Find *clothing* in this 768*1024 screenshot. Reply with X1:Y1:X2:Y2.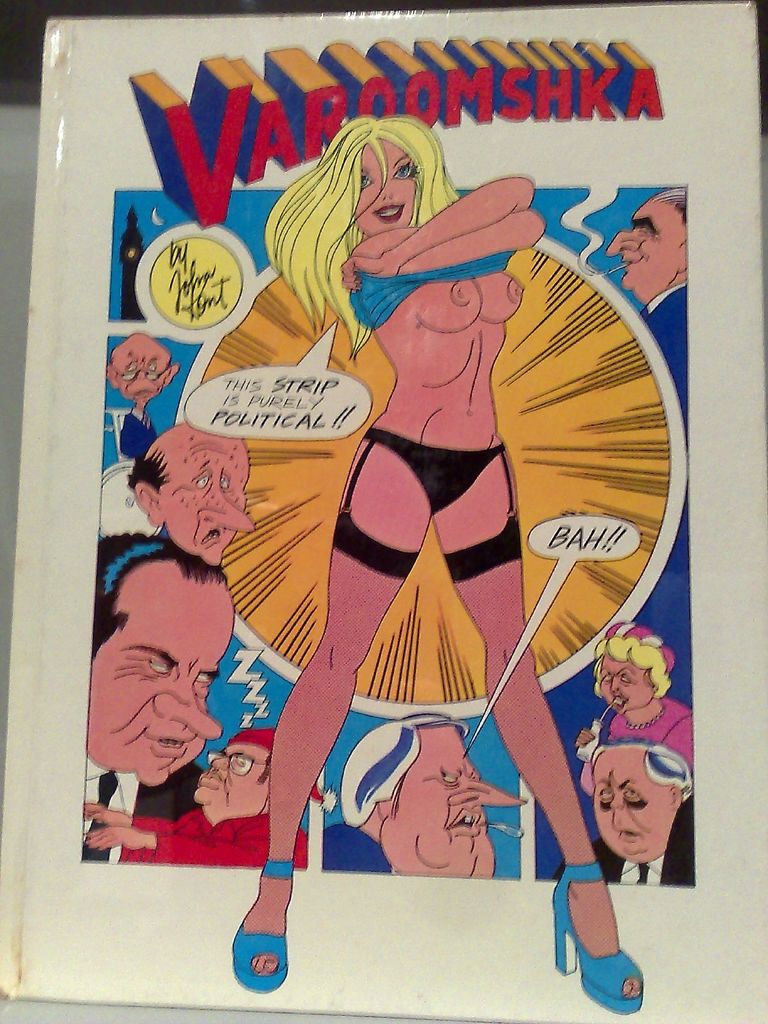
551:798:696:891.
